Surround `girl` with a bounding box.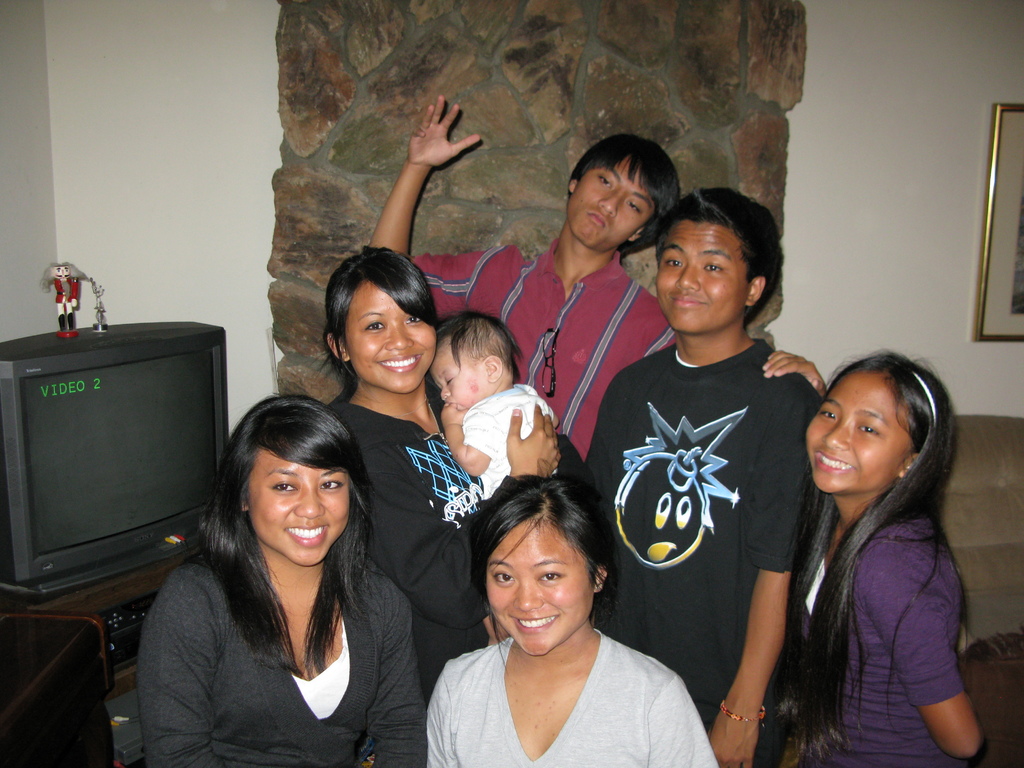
rect(138, 392, 431, 767).
